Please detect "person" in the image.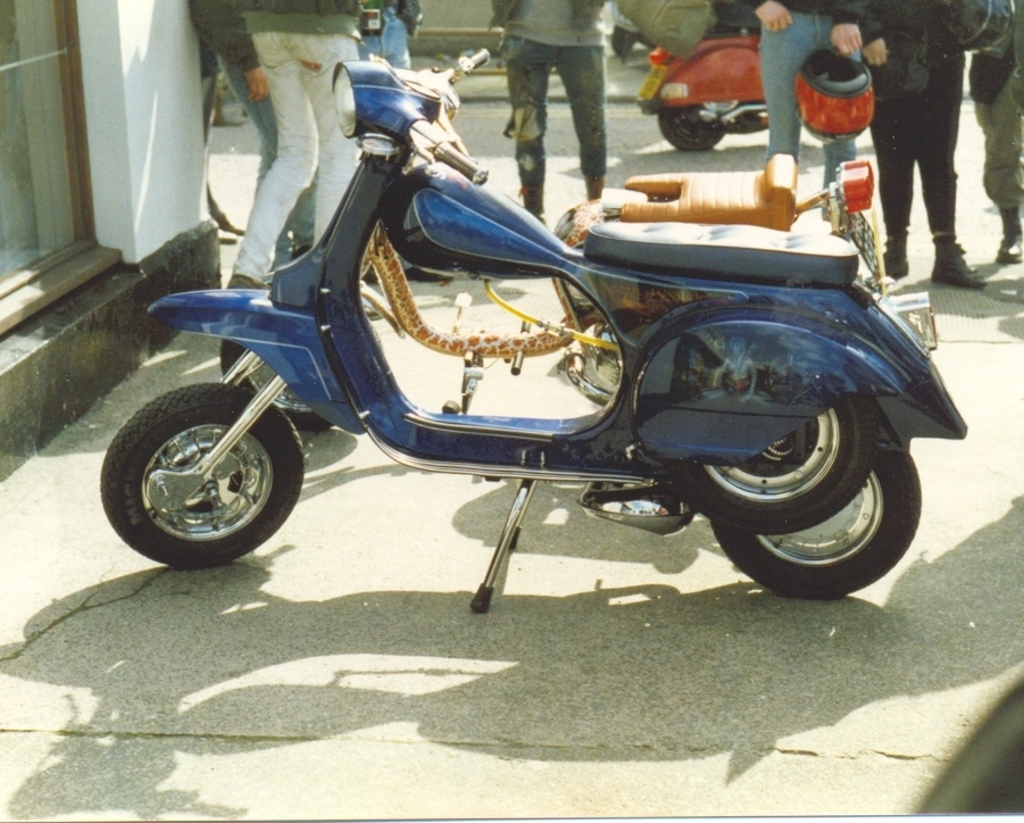
crop(489, 0, 611, 223).
